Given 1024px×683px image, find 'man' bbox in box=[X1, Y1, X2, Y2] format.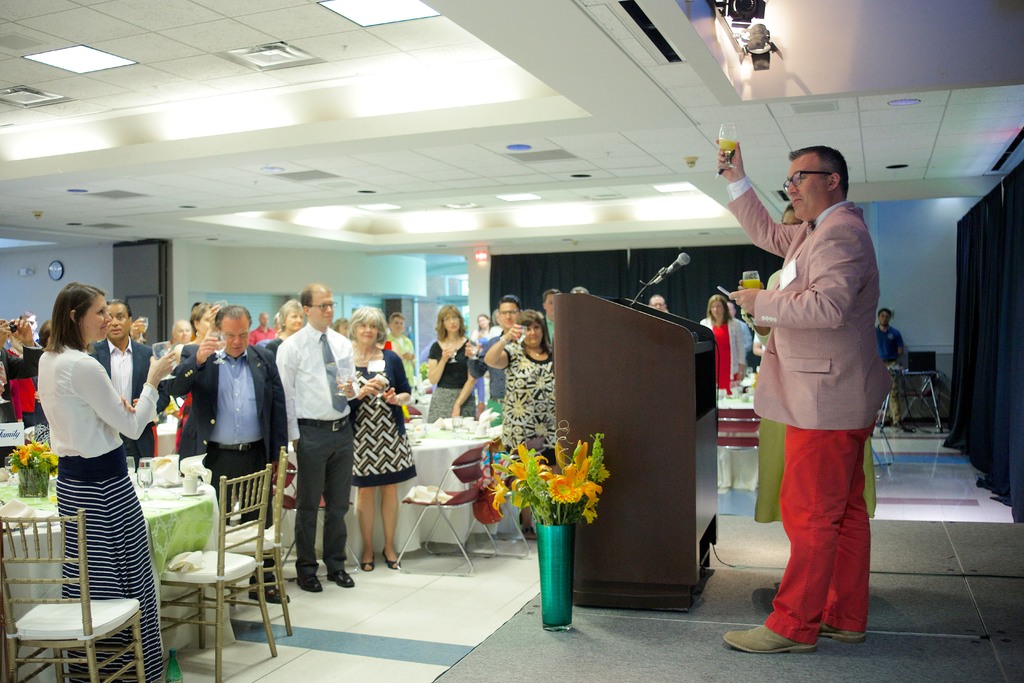
box=[84, 296, 164, 458].
